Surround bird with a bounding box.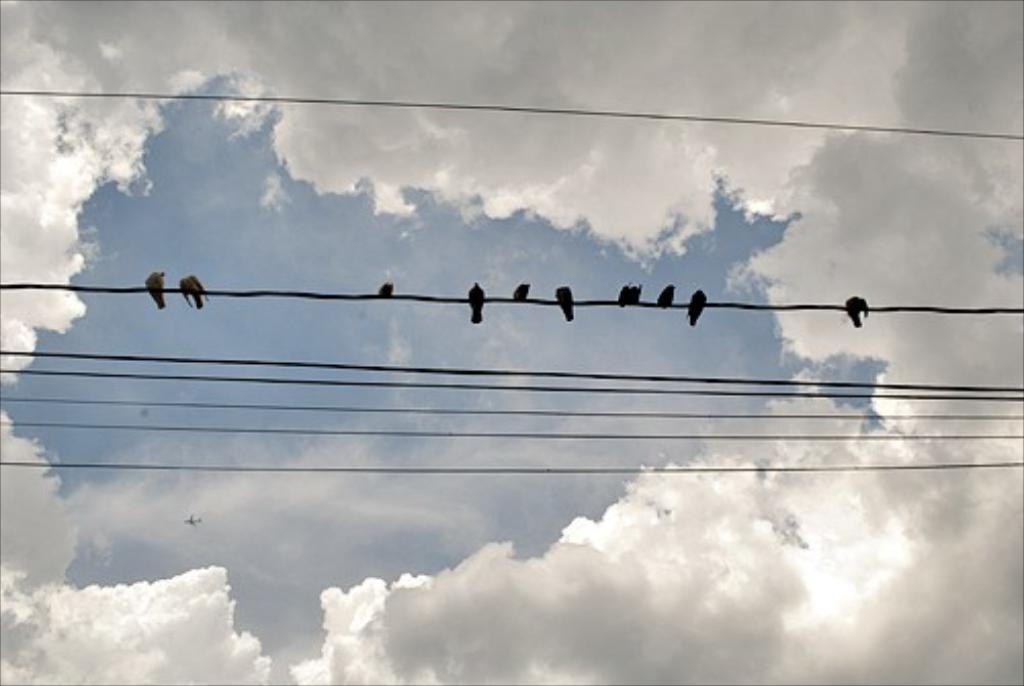
locate(463, 276, 489, 326).
